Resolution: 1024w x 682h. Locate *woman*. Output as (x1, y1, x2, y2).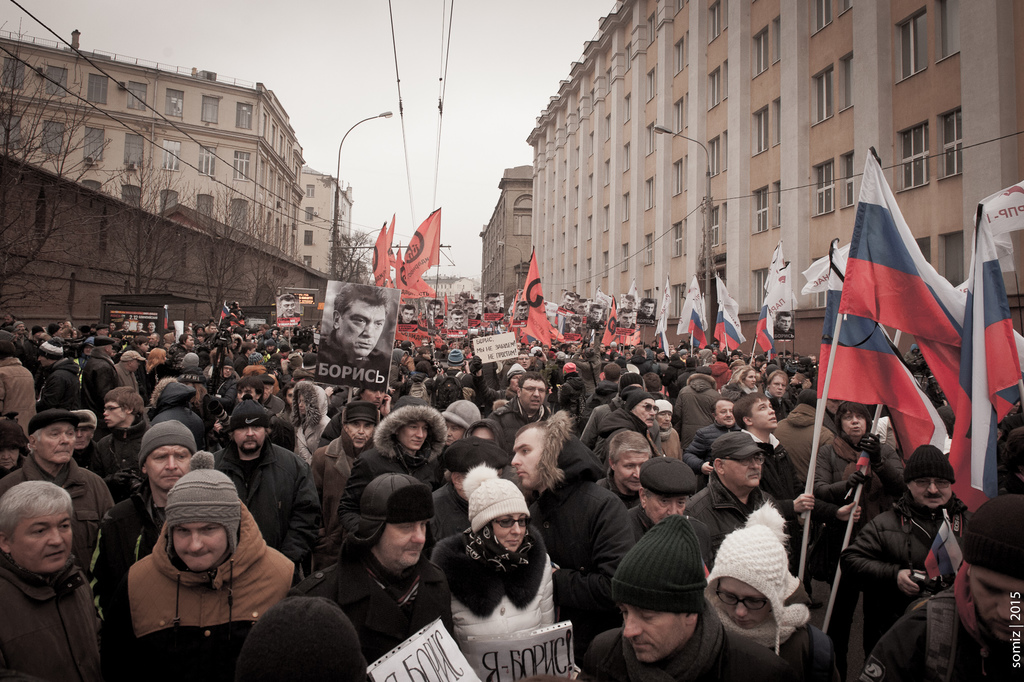
(719, 362, 760, 403).
